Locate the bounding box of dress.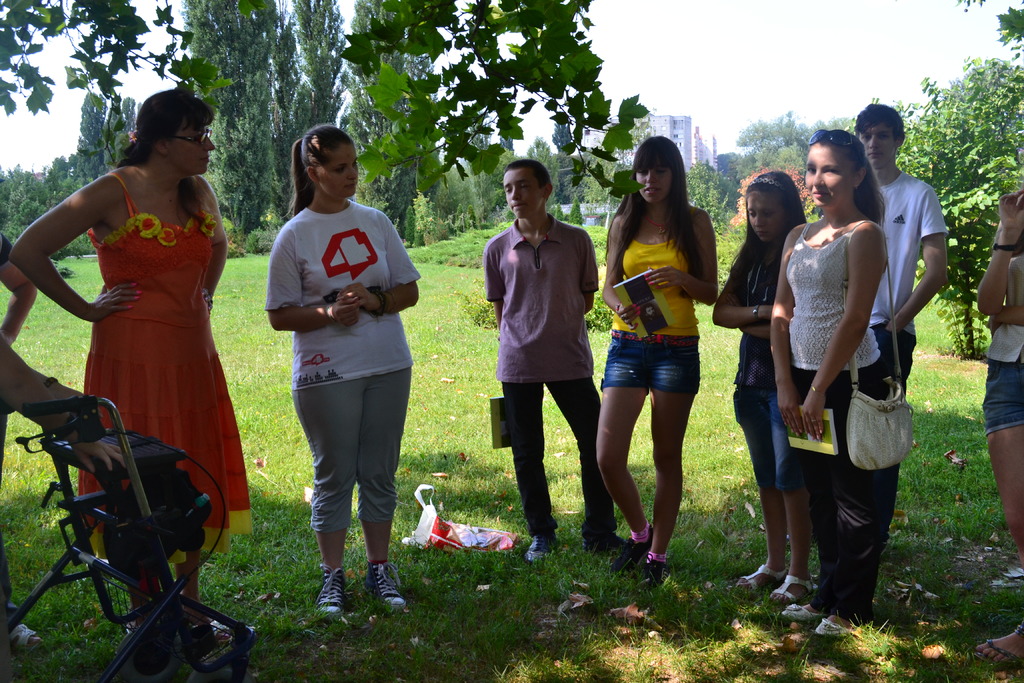
Bounding box: select_region(76, 169, 258, 555).
